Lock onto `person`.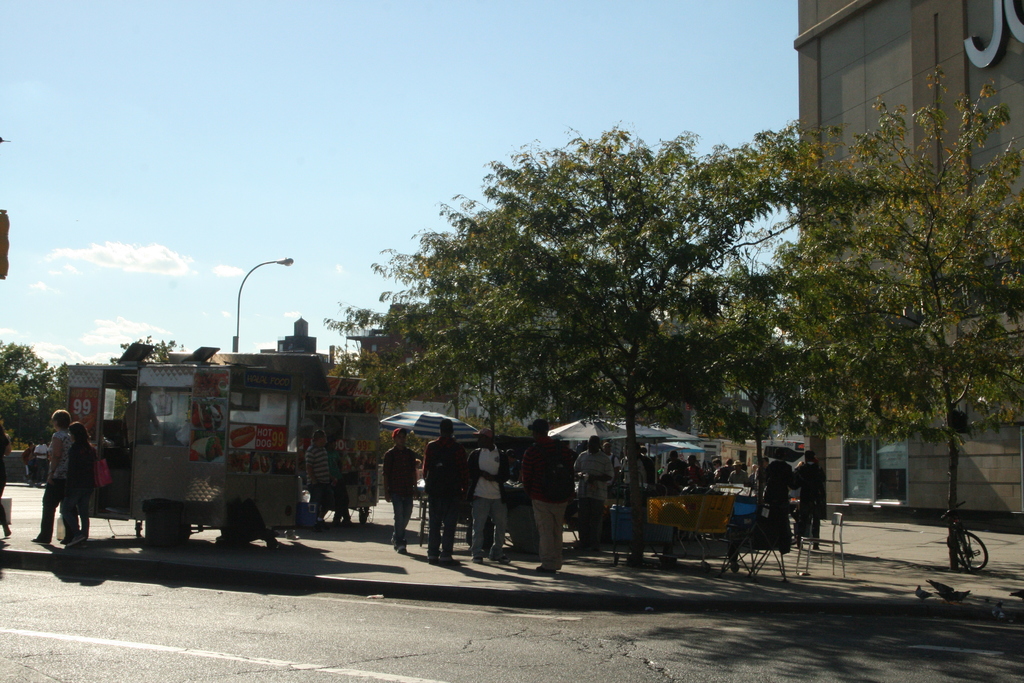
Locked: (left=37, top=436, right=50, bottom=484).
